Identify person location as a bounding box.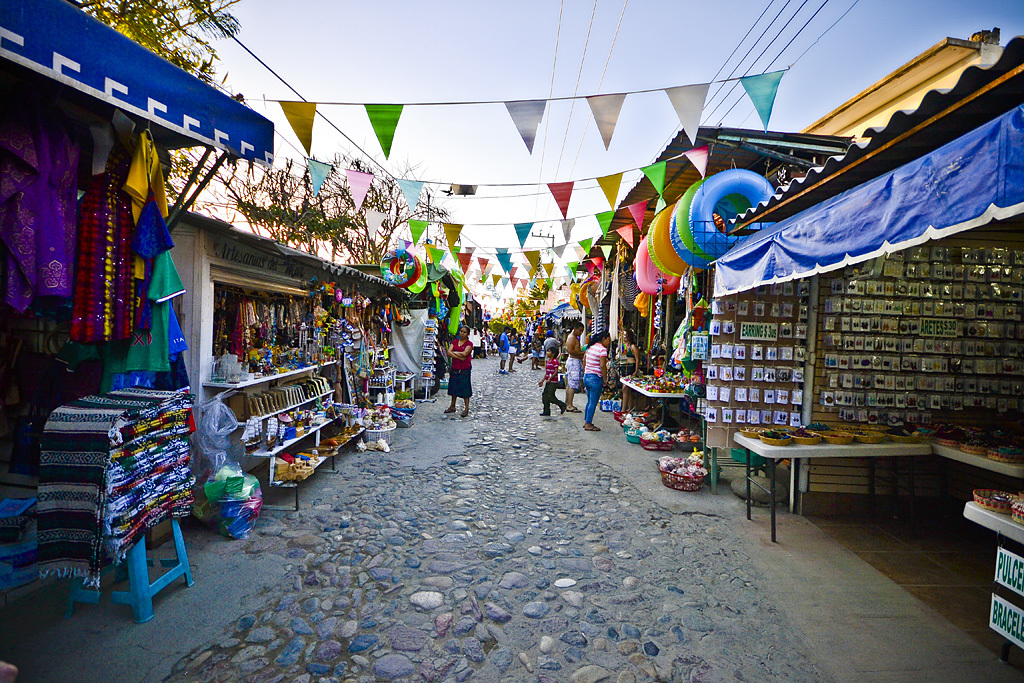
[436,314,478,436].
